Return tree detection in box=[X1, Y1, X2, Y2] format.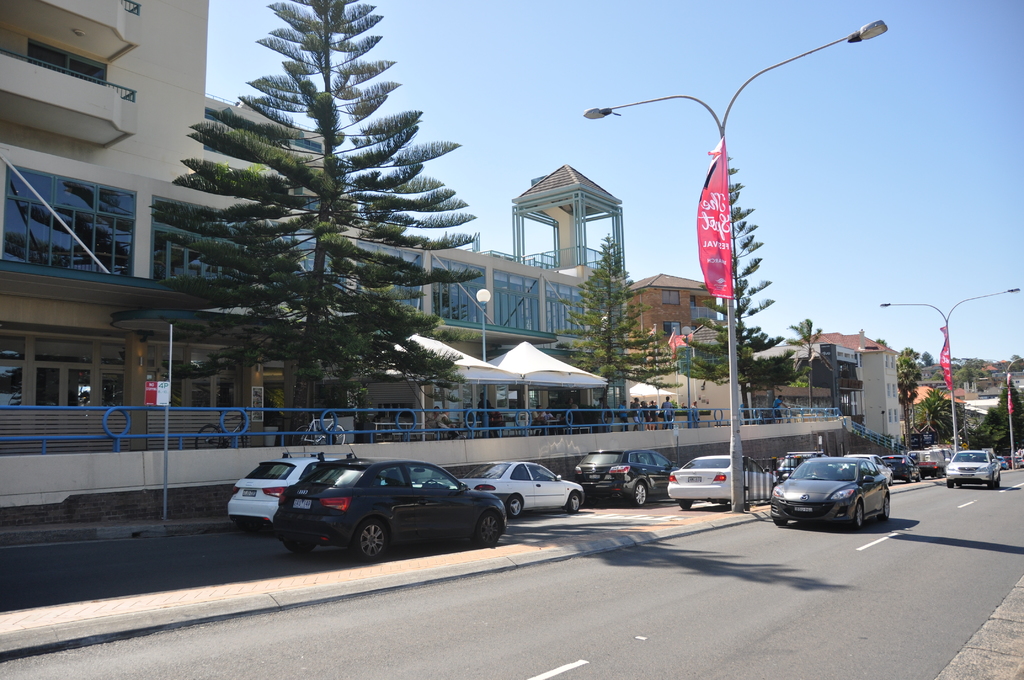
box=[921, 388, 960, 439].
